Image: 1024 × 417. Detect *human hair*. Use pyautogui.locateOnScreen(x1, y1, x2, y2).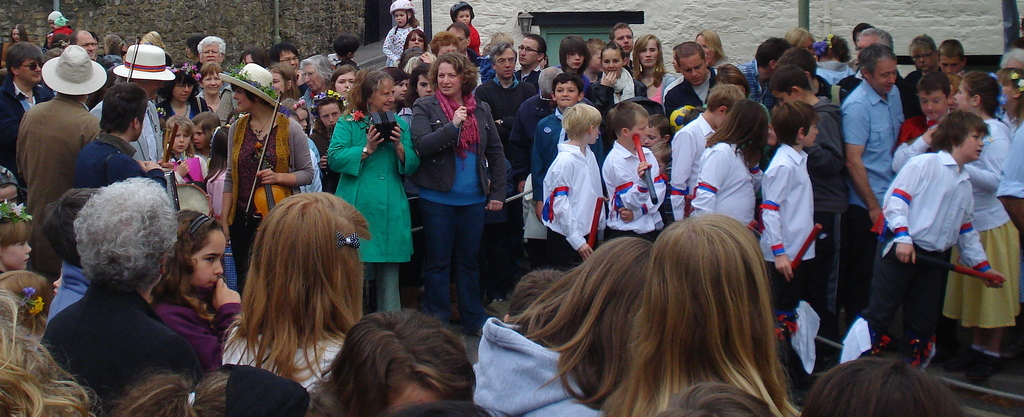
pyautogui.locateOnScreen(4, 41, 45, 79).
